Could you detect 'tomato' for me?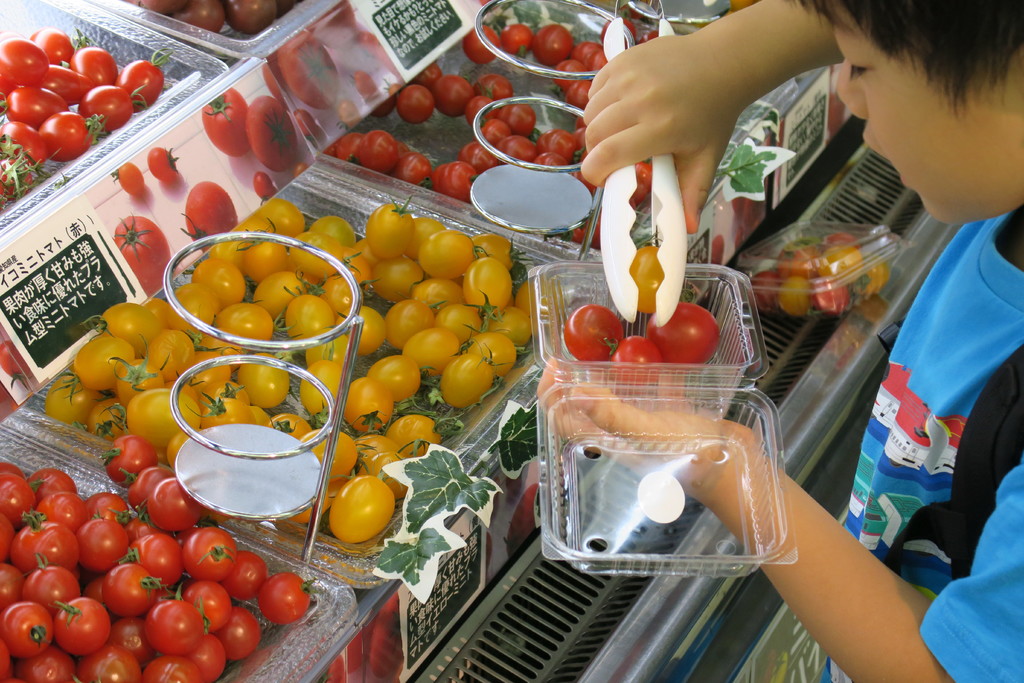
Detection result: l=606, t=333, r=666, b=362.
